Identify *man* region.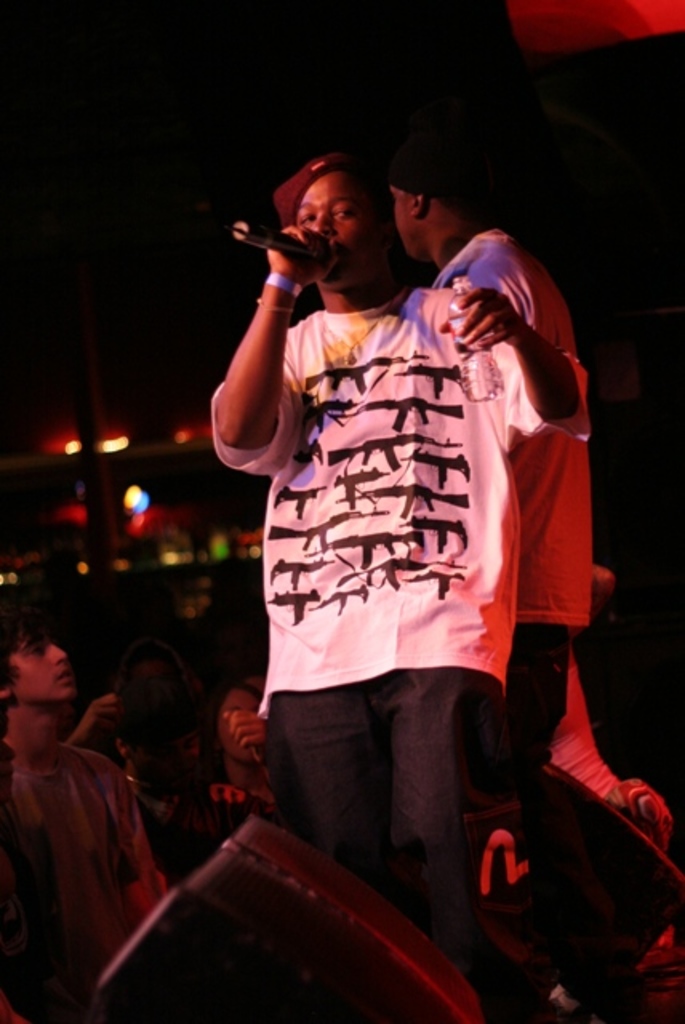
Region: bbox(365, 154, 584, 1002).
